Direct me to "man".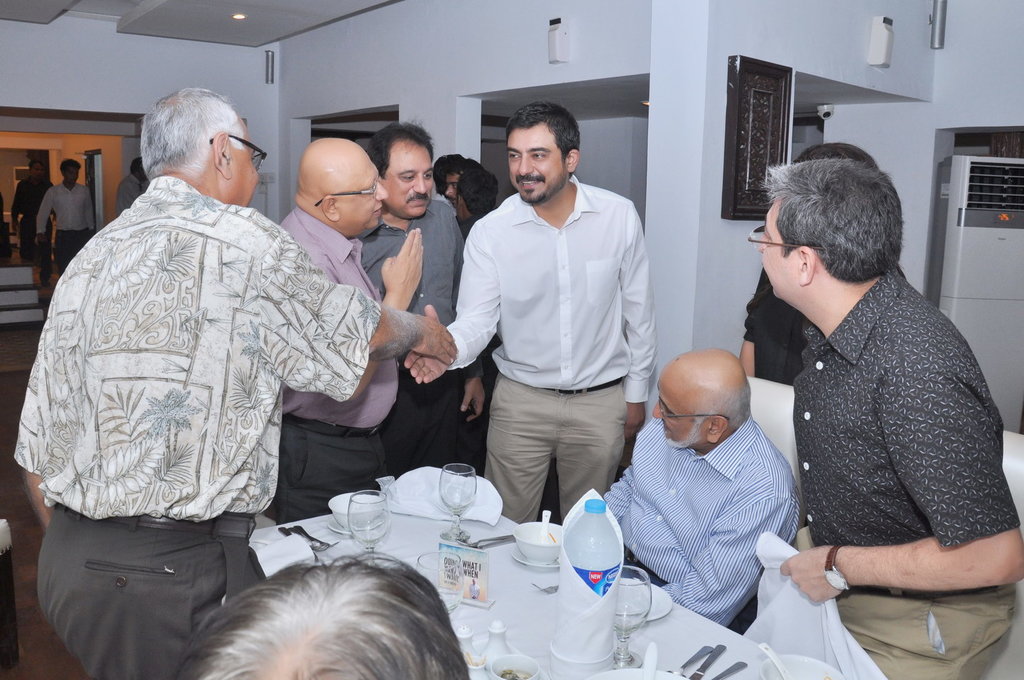
Direction: [595,344,804,630].
